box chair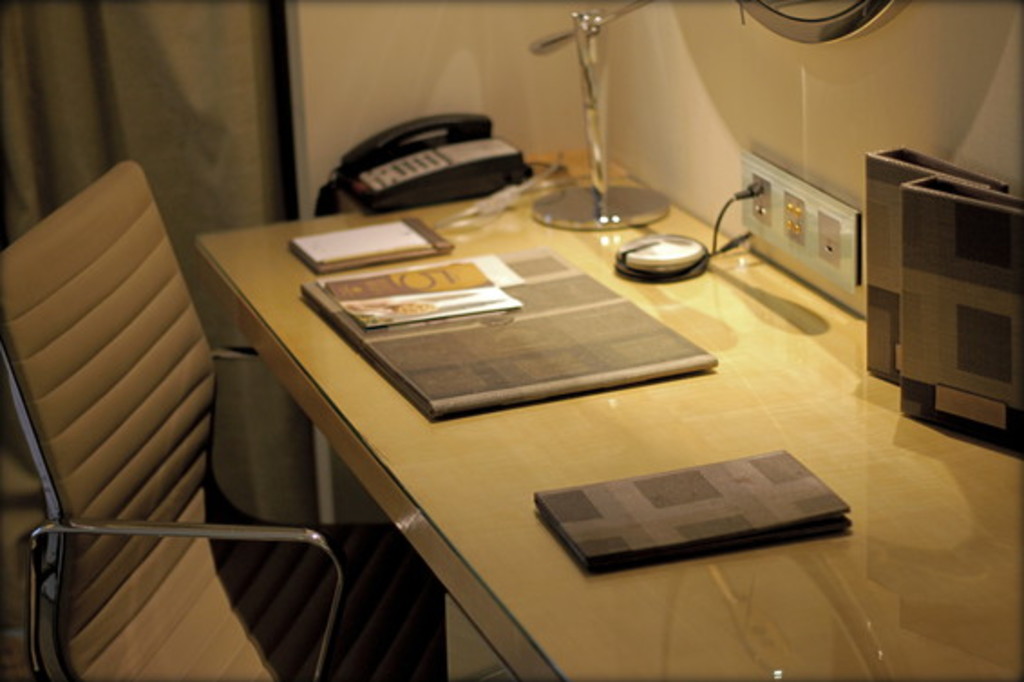
[x1=0, y1=154, x2=337, y2=680]
